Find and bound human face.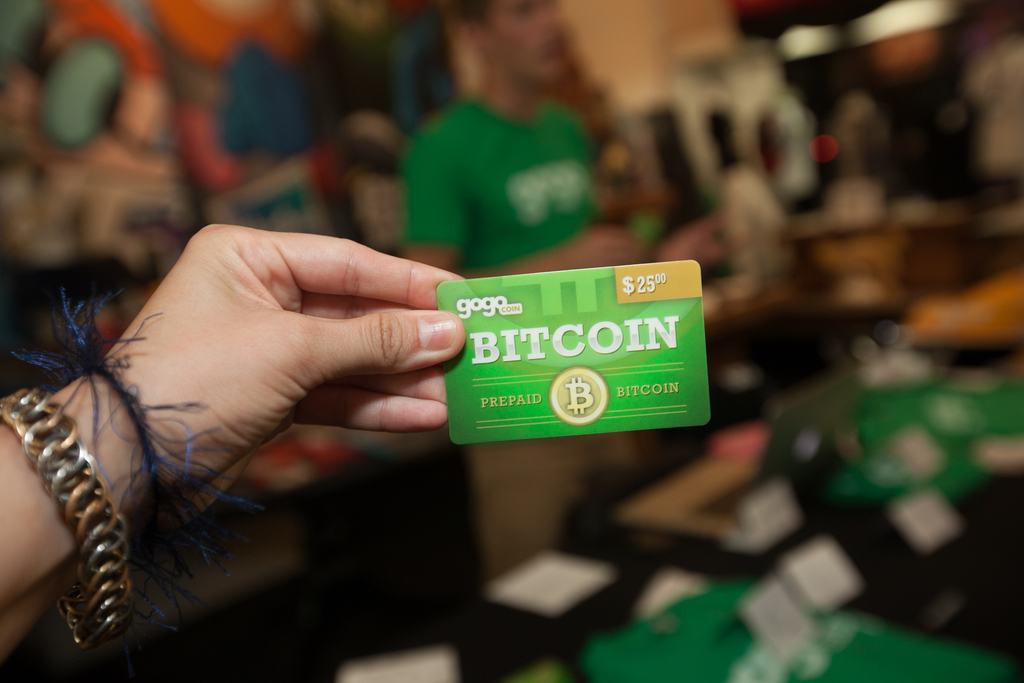
Bound: bbox=[479, 0, 577, 82].
